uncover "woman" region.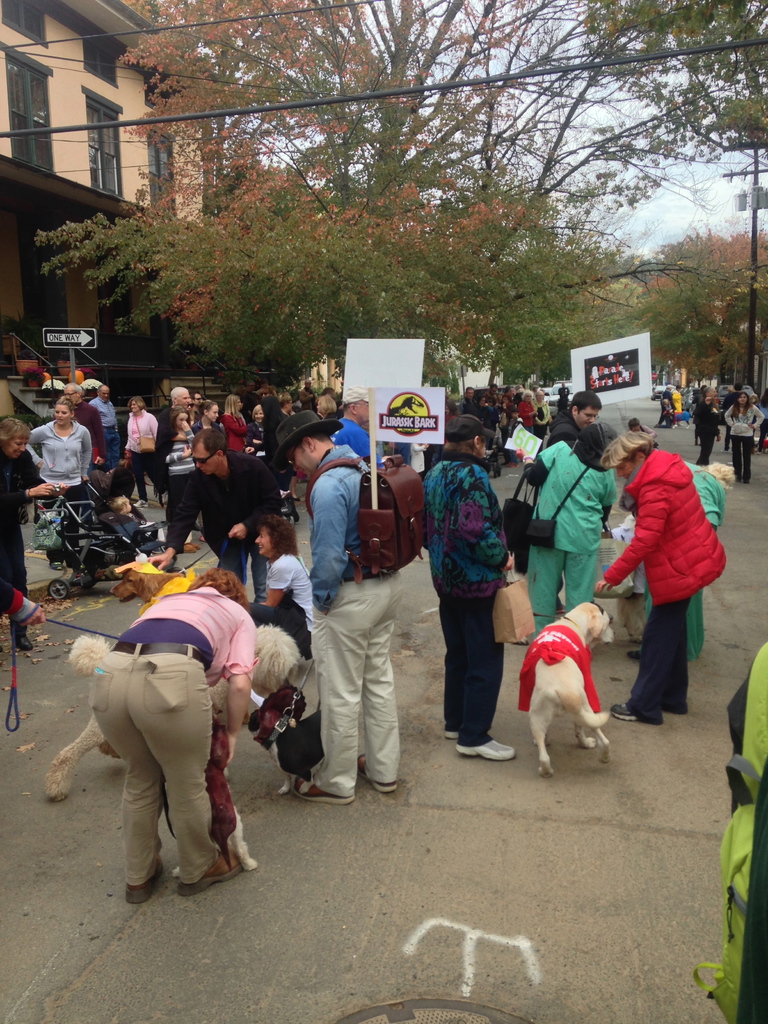
Uncovered: Rect(248, 511, 314, 652).
